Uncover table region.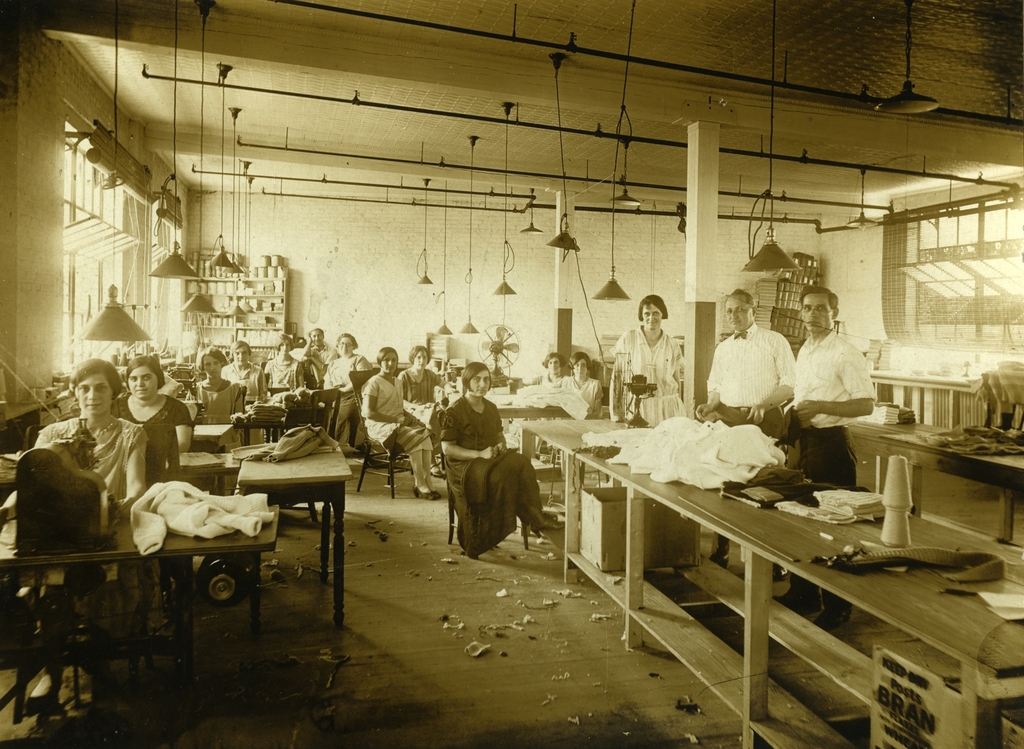
Uncovered: bbox=[847, 421, 1023, 544].
